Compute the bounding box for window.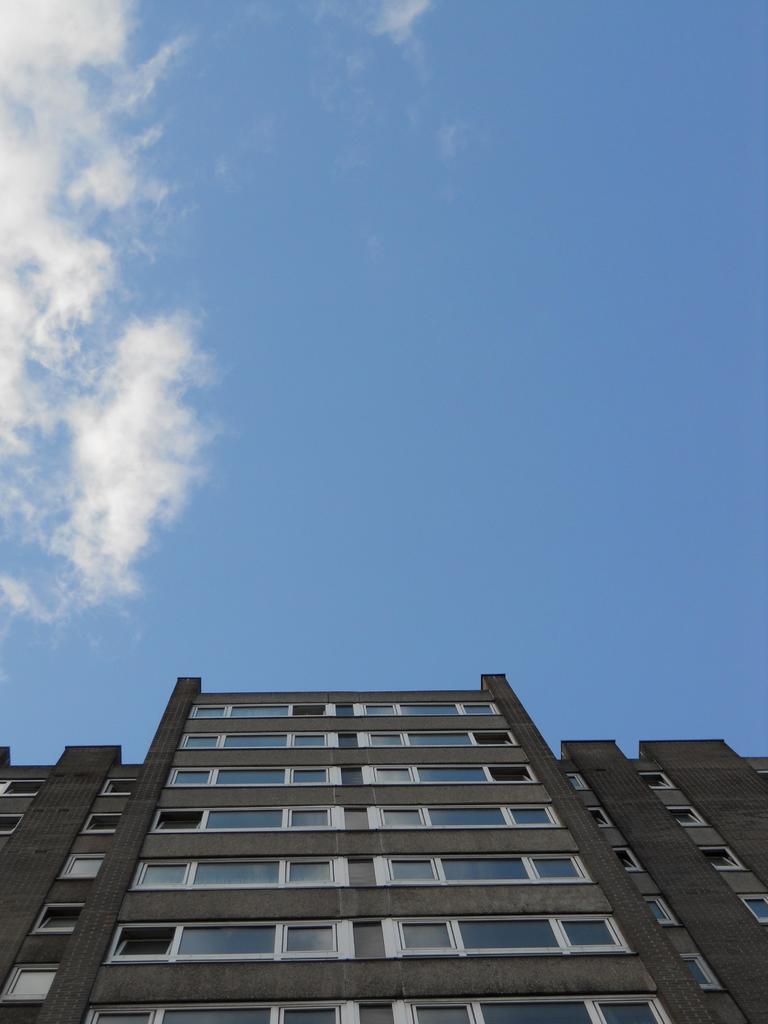
bbox=(175, 726, 527, 749).
